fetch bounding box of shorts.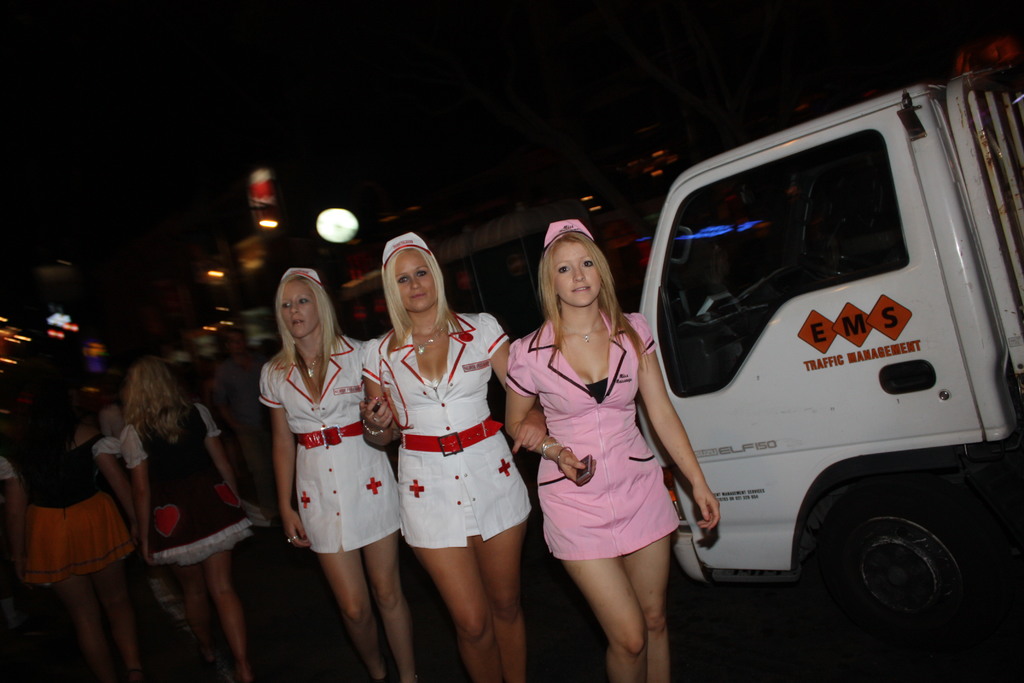
Bbox: 465,484,481,538.
